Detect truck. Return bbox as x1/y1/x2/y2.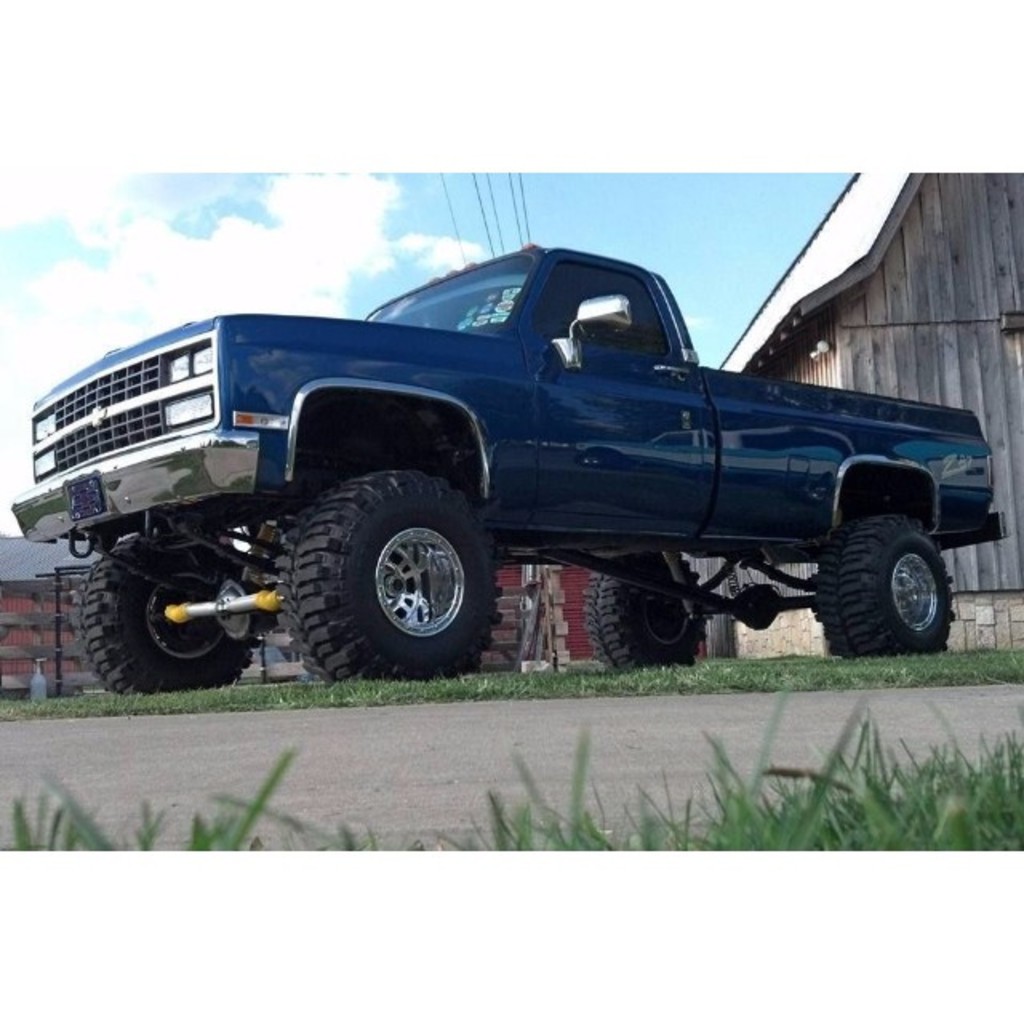
0/219/997/702.
